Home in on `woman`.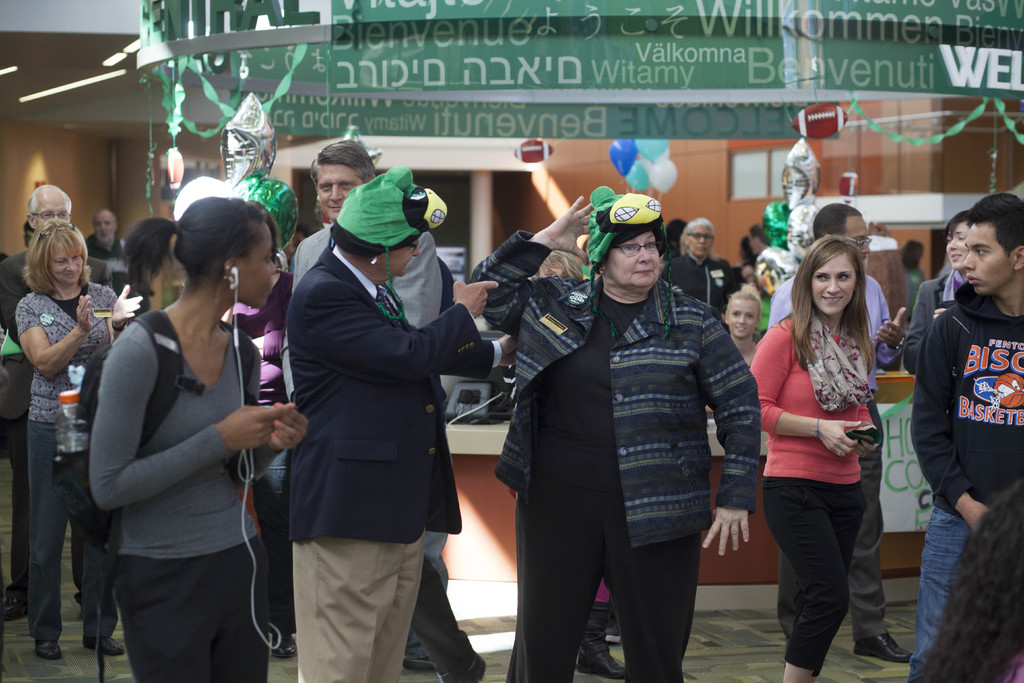
Homed in at x1=124, y1=210, x2=190, y2=323.
